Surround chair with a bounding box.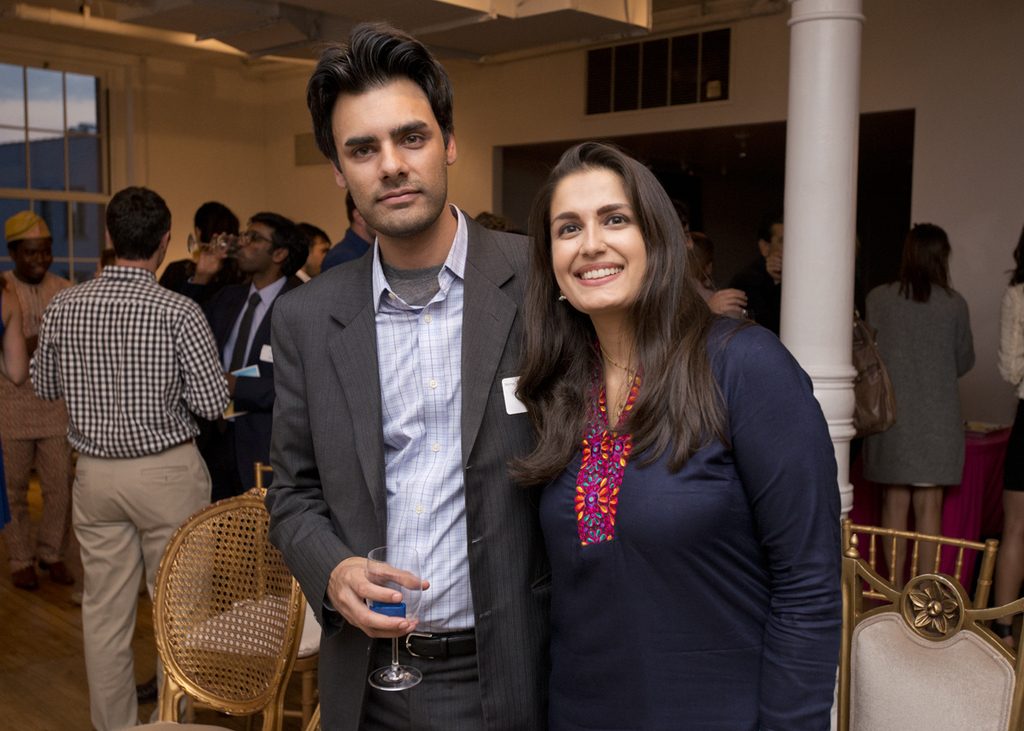
bbox=[837, 533, 1023, 730].
